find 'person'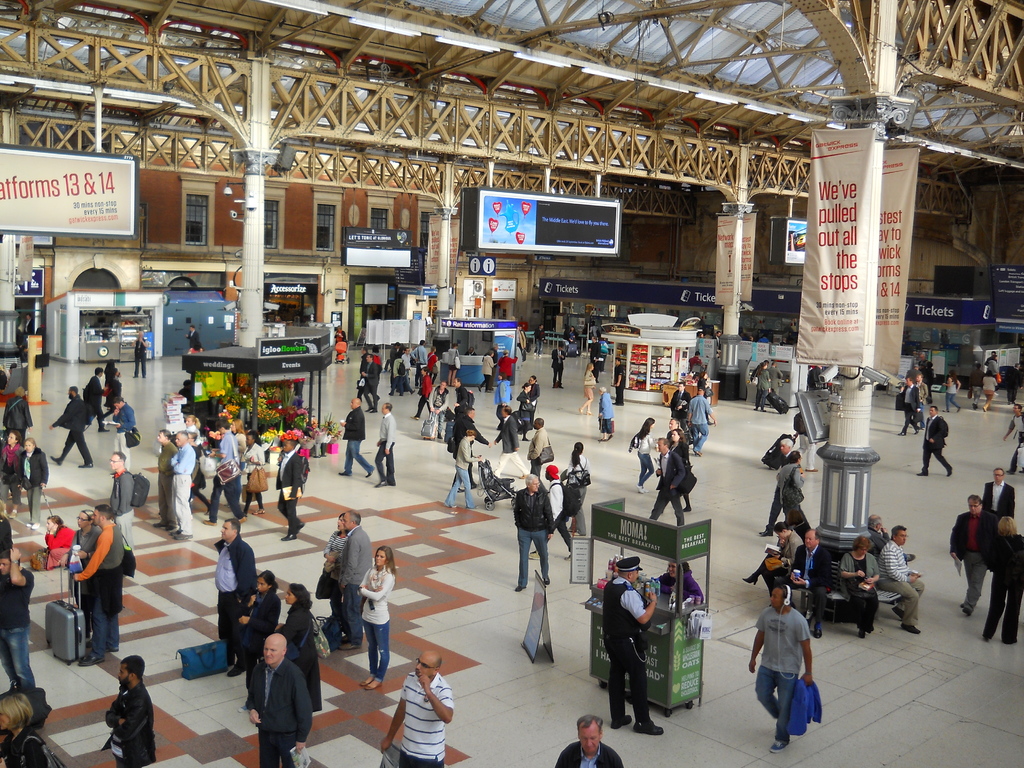
(left=586, top=358, right=594, bottom=410)
